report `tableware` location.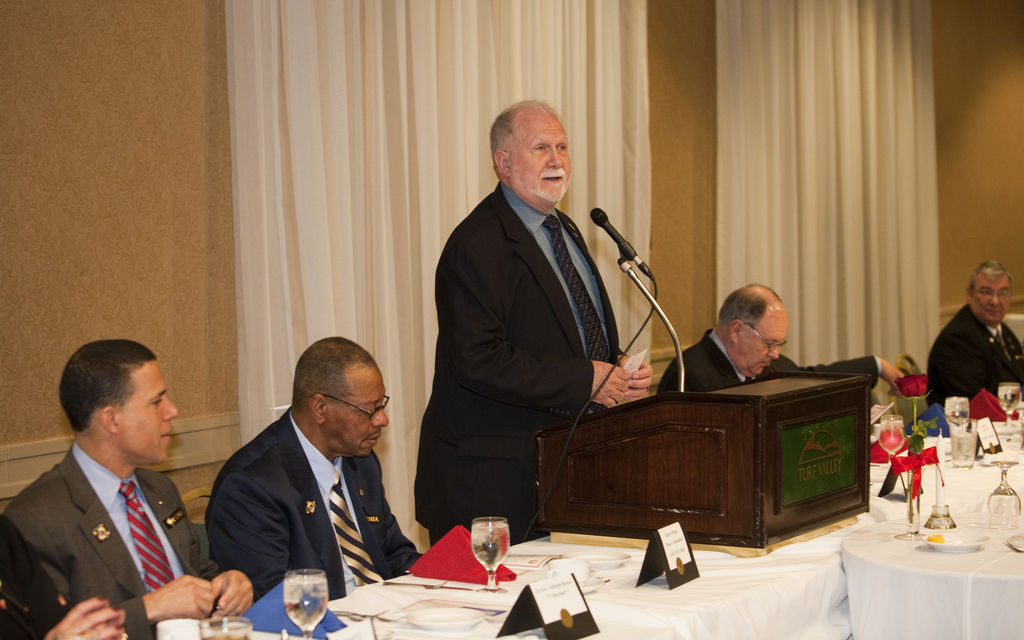
Report: BBox(922, 531, 989, 552).
